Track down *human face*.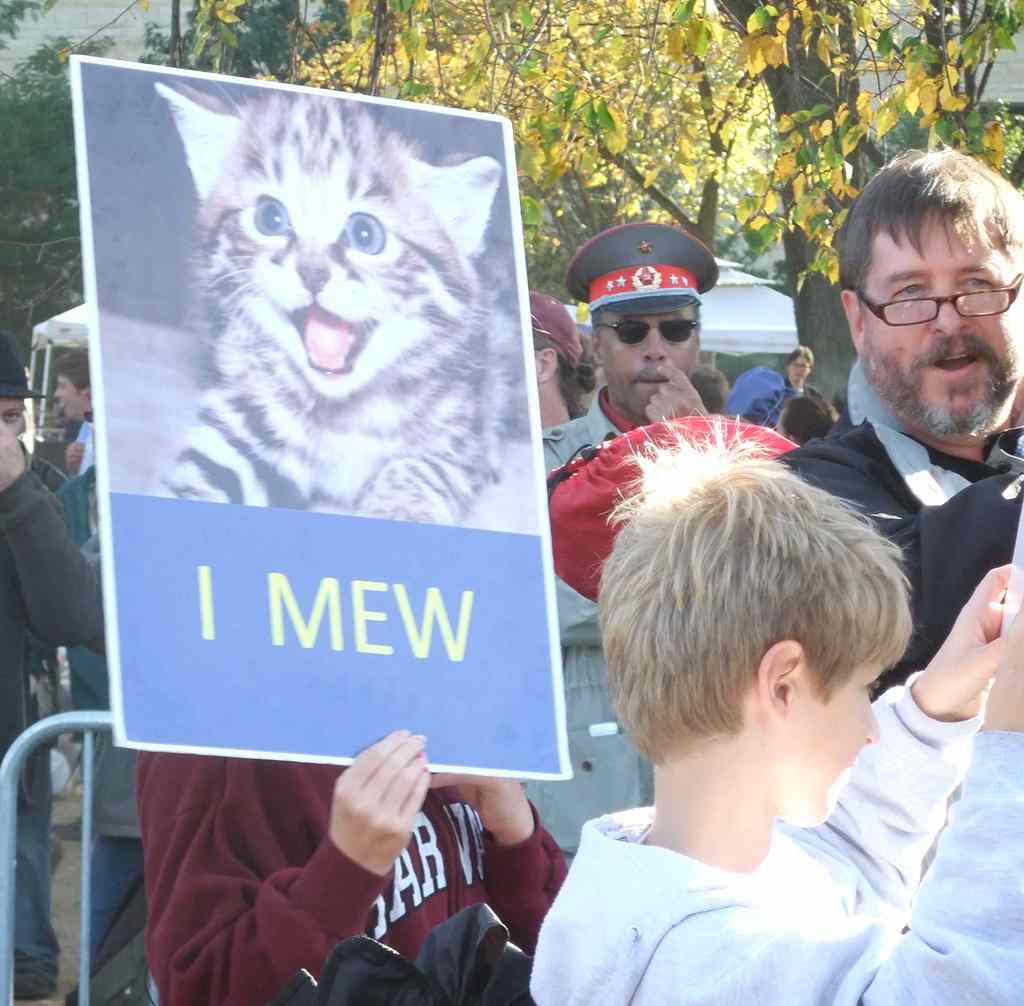
Tracked to x1=0 y1=402 x2=23 y2=432.
